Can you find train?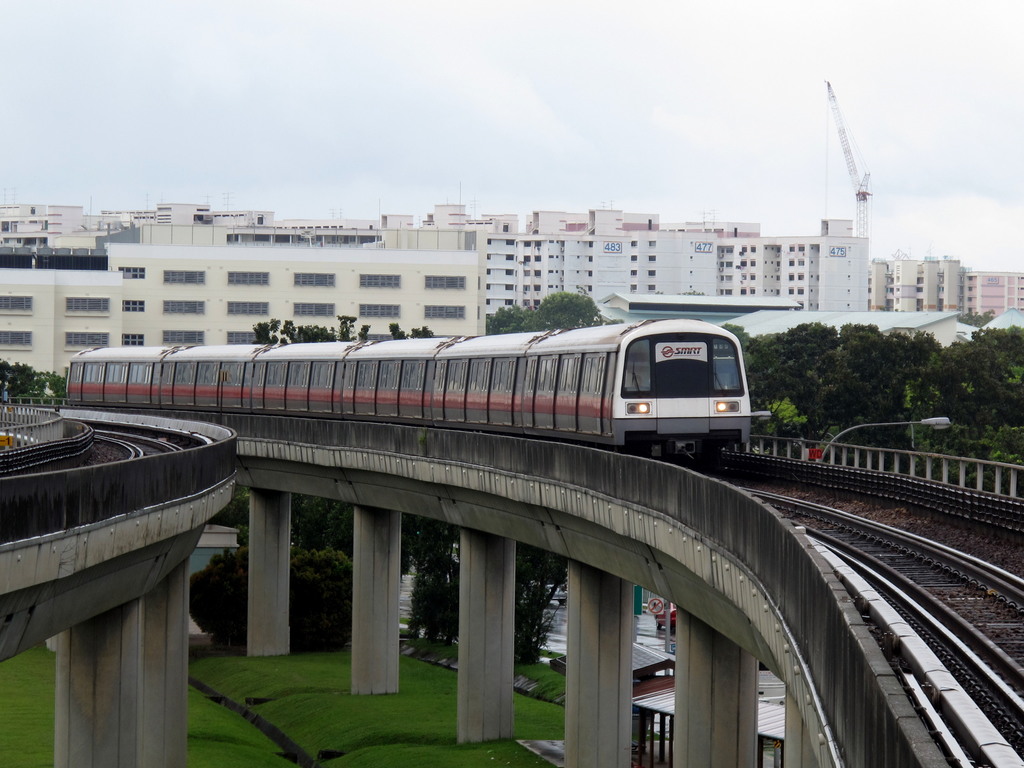
Yes, bounding box: [67, 318, 764, 462].
